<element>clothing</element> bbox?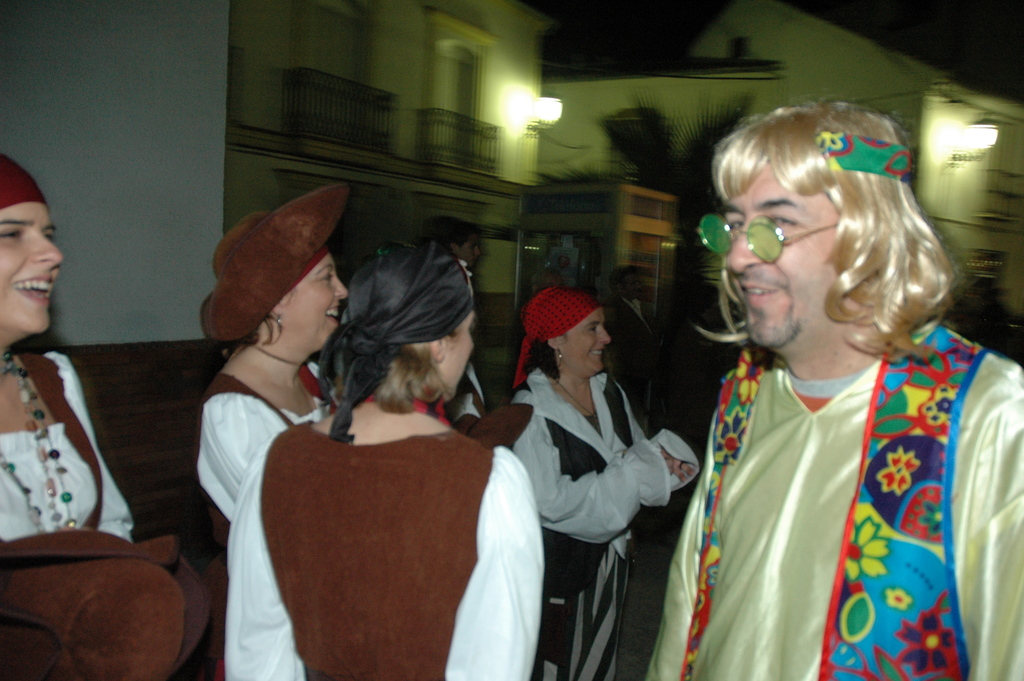
region(229, 405, 548, 680)
